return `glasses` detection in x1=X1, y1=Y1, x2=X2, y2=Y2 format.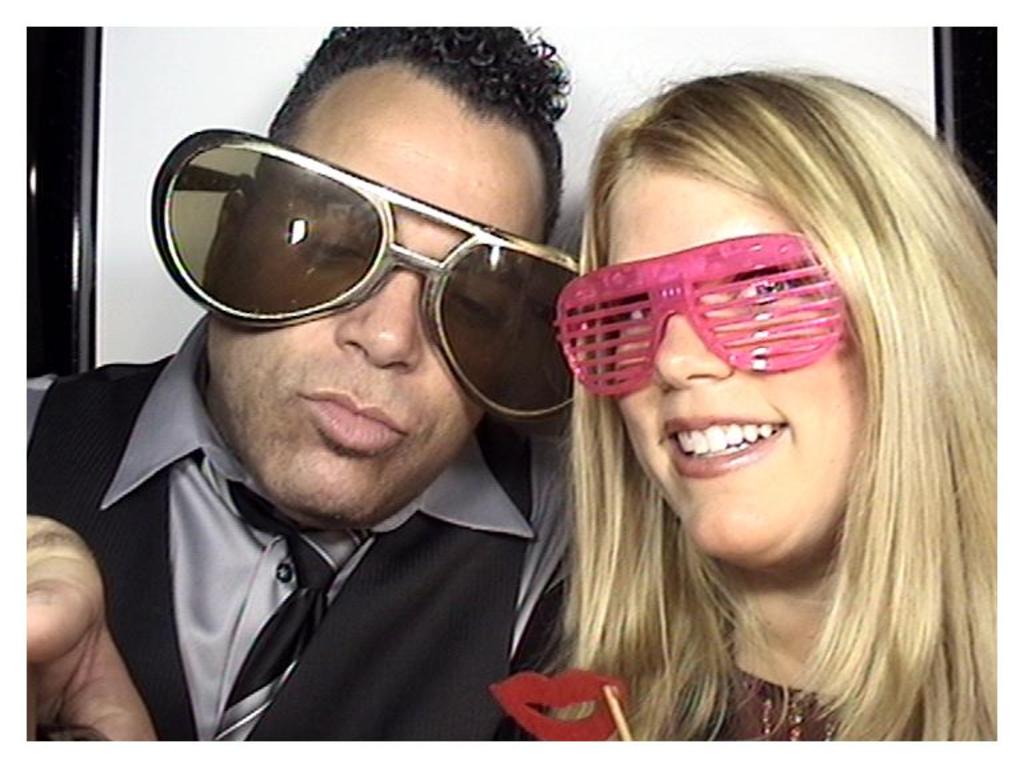
x1=549, y1=225, x2=853, y2=405.
